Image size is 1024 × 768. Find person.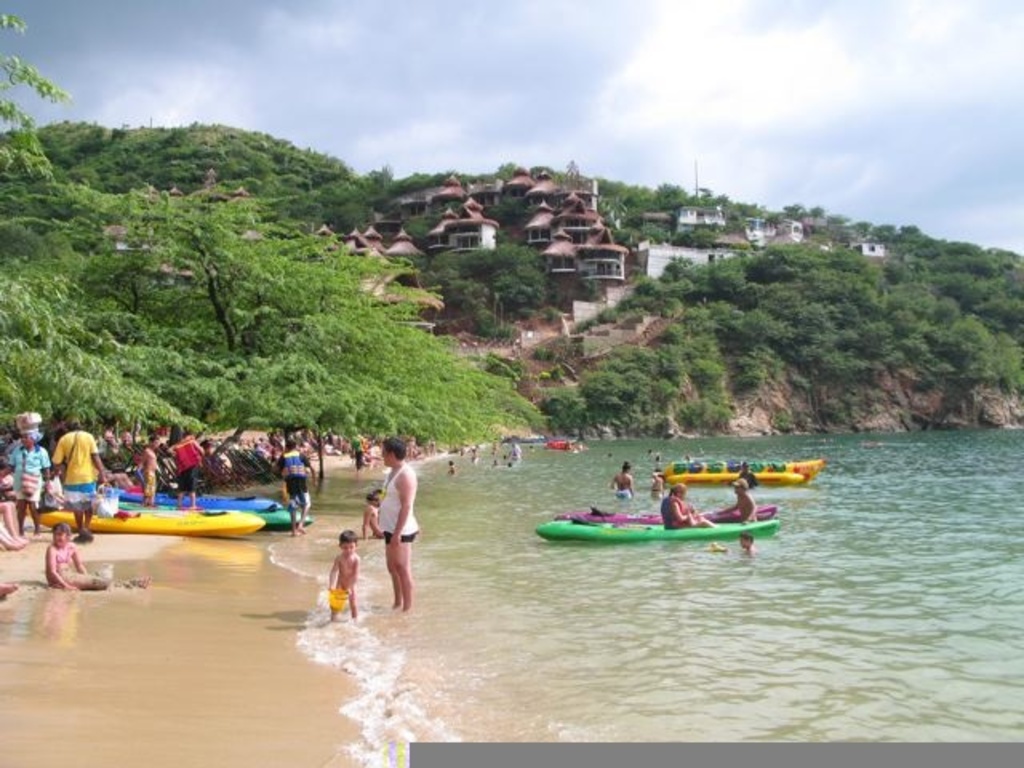
[left=358, top=478, right=424, bottom=542].
